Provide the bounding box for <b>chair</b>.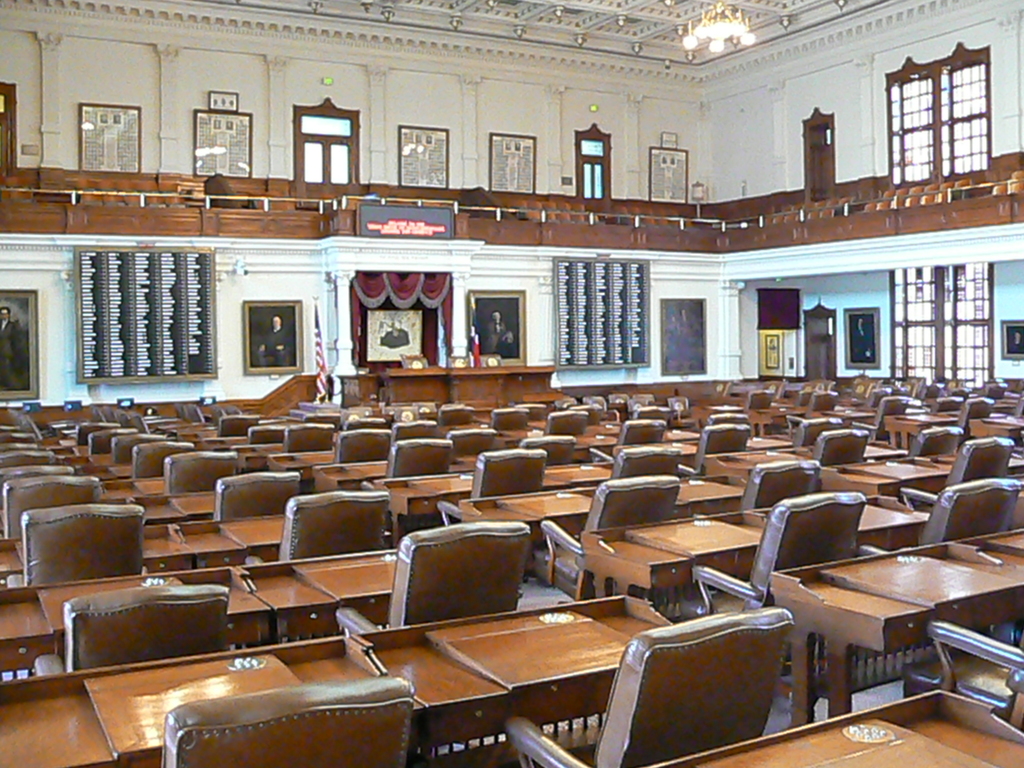
<bbox>571, 404, 604, 428</bbox>.
